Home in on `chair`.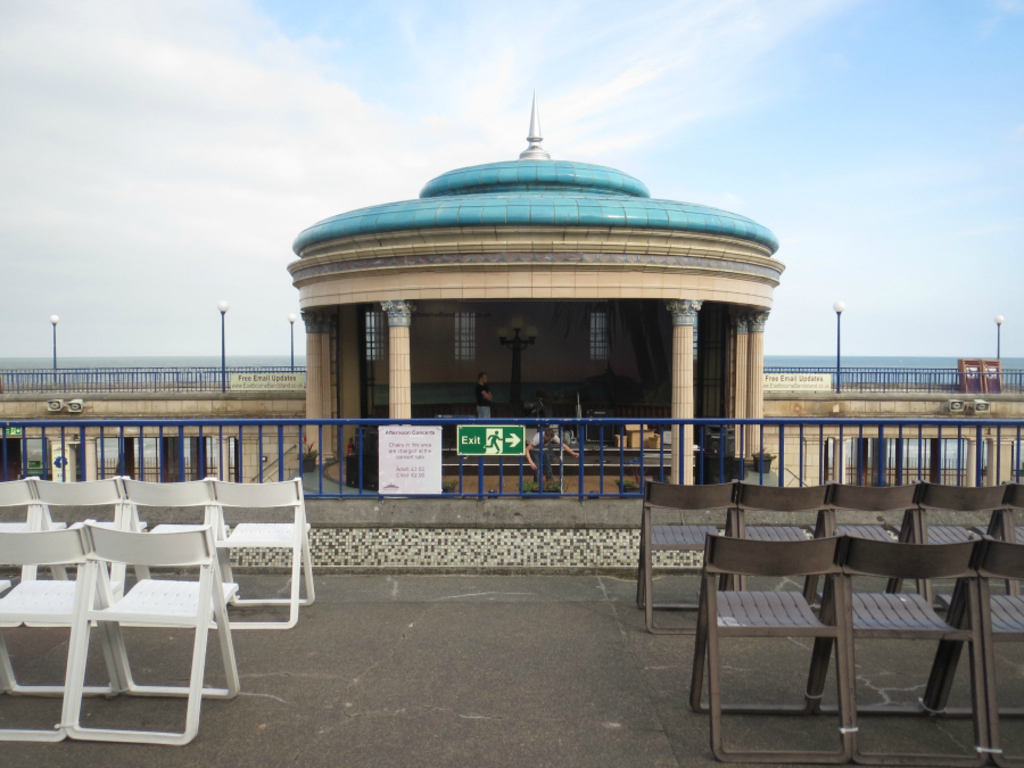
Homed in at left=210, top=476, right=320, bottom=630.
